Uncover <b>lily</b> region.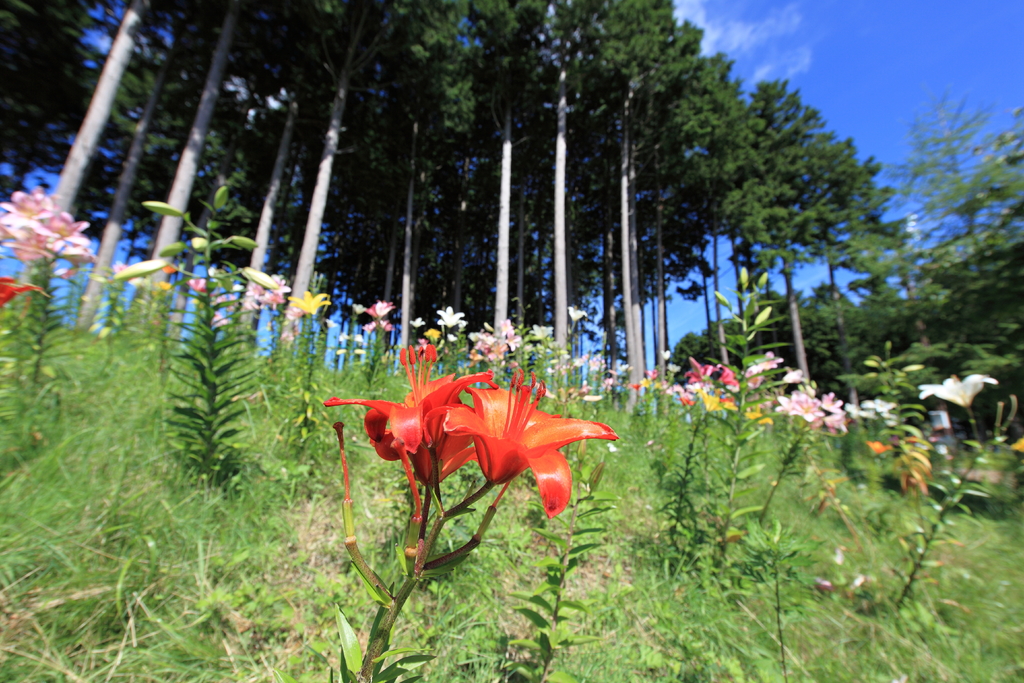
Uncovered: {"left": 445, "top": 369, "right": 617, "bottom": 524}.
